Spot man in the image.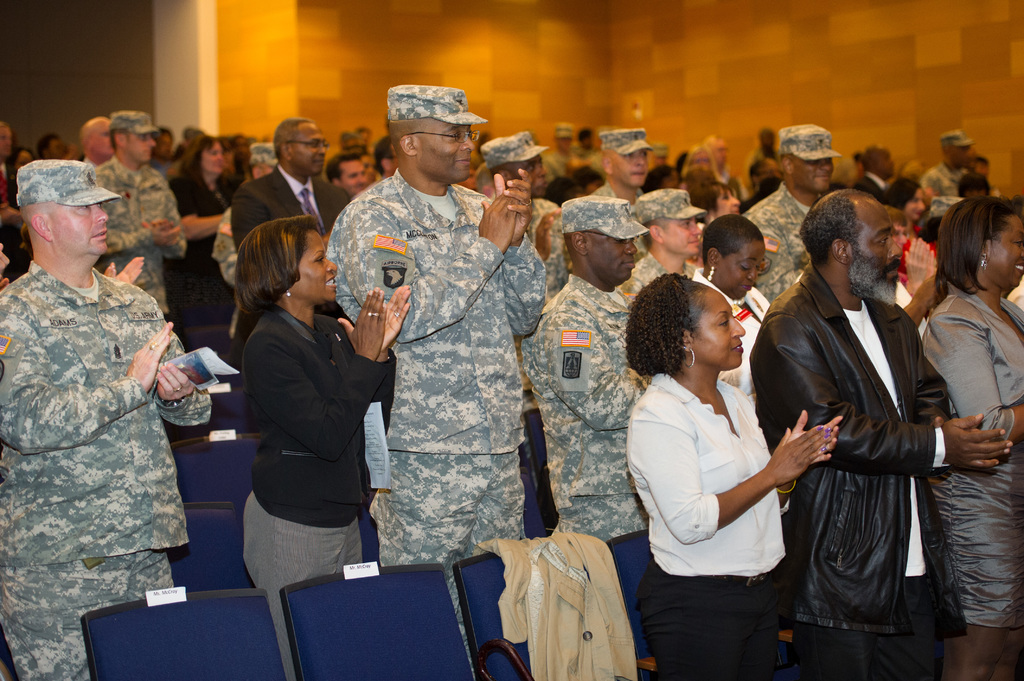
man found at (611, 184, 707, 322).
